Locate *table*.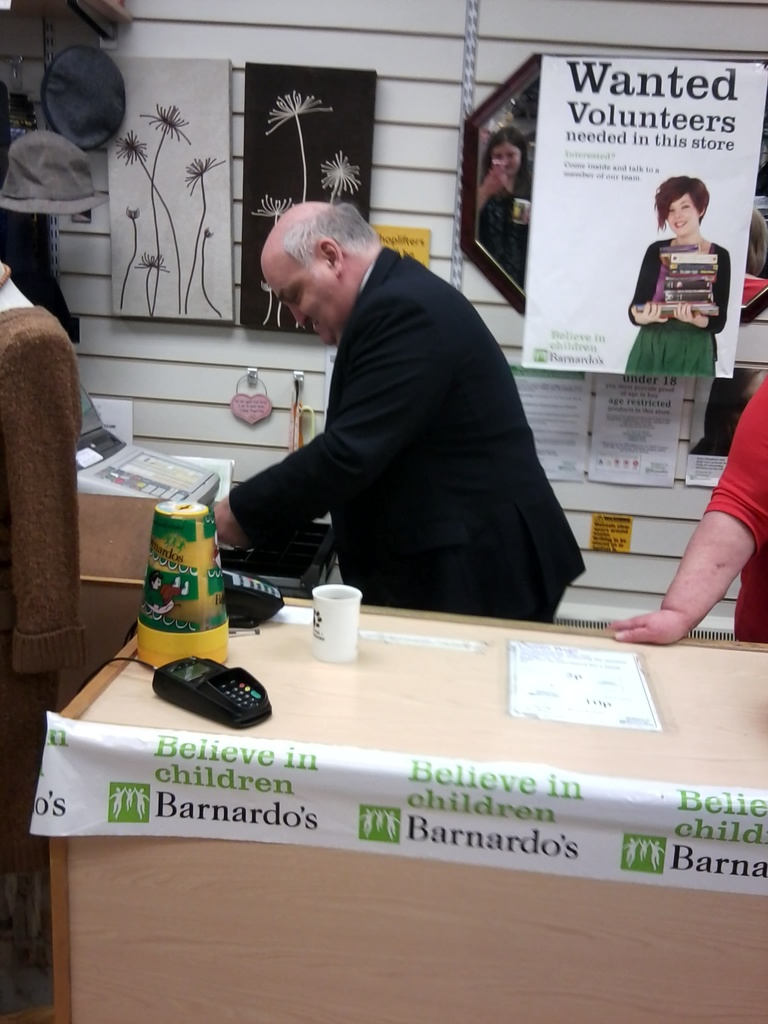
Bounding box: region(59, 435, 671, 1001).
